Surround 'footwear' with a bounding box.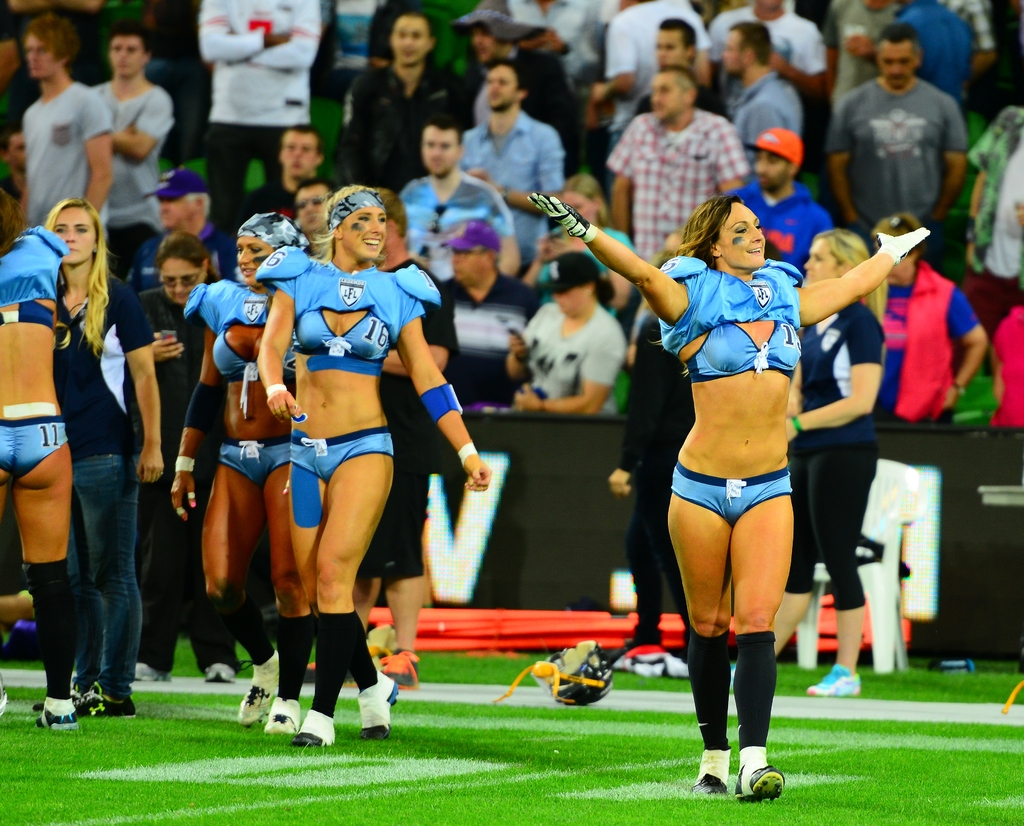
bbox(292, 711, 344, 750).
